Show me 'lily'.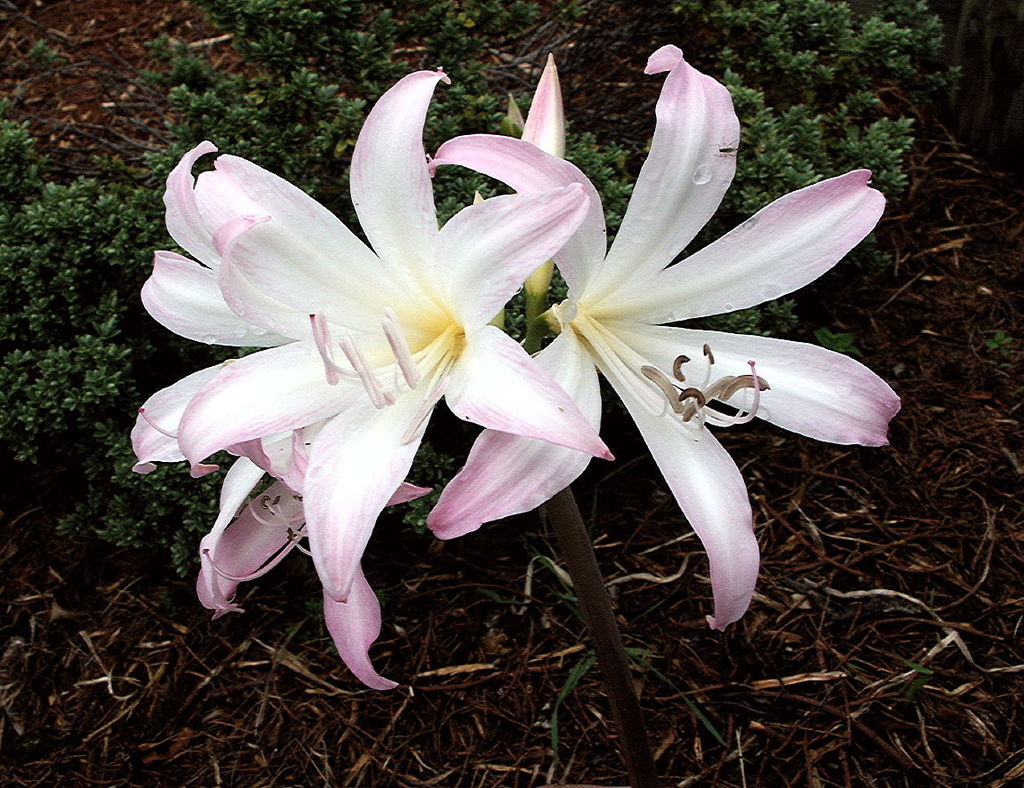
'lily' is here: 130 139 429 690.
